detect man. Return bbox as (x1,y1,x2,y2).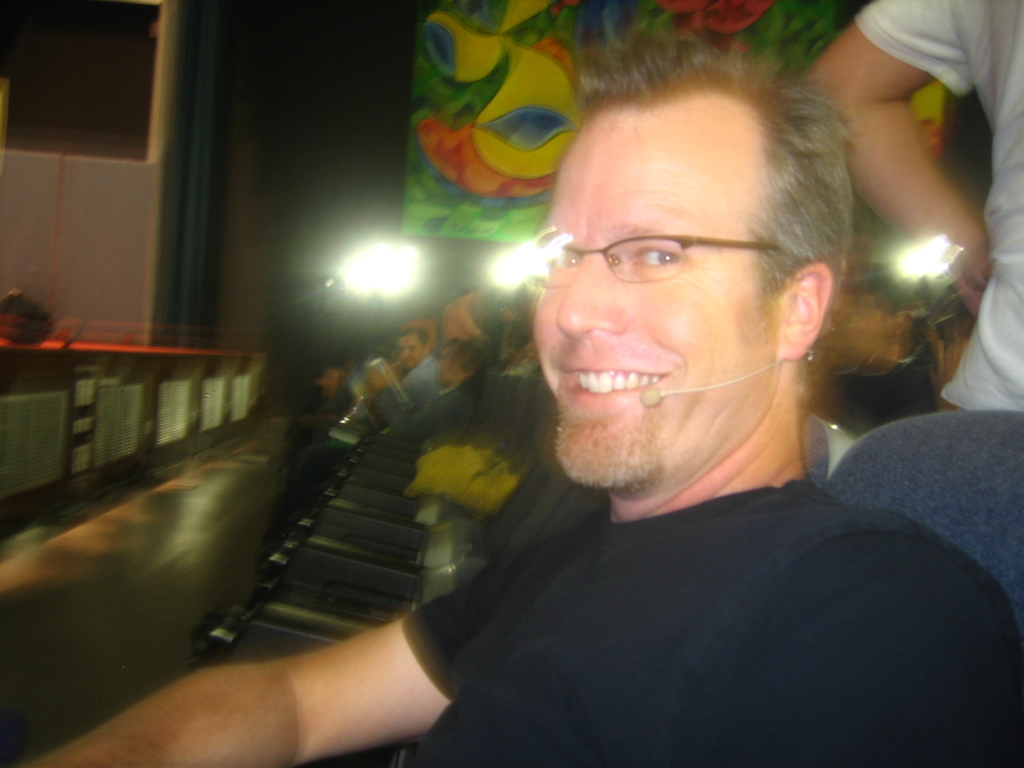
(378,328,440,408).
